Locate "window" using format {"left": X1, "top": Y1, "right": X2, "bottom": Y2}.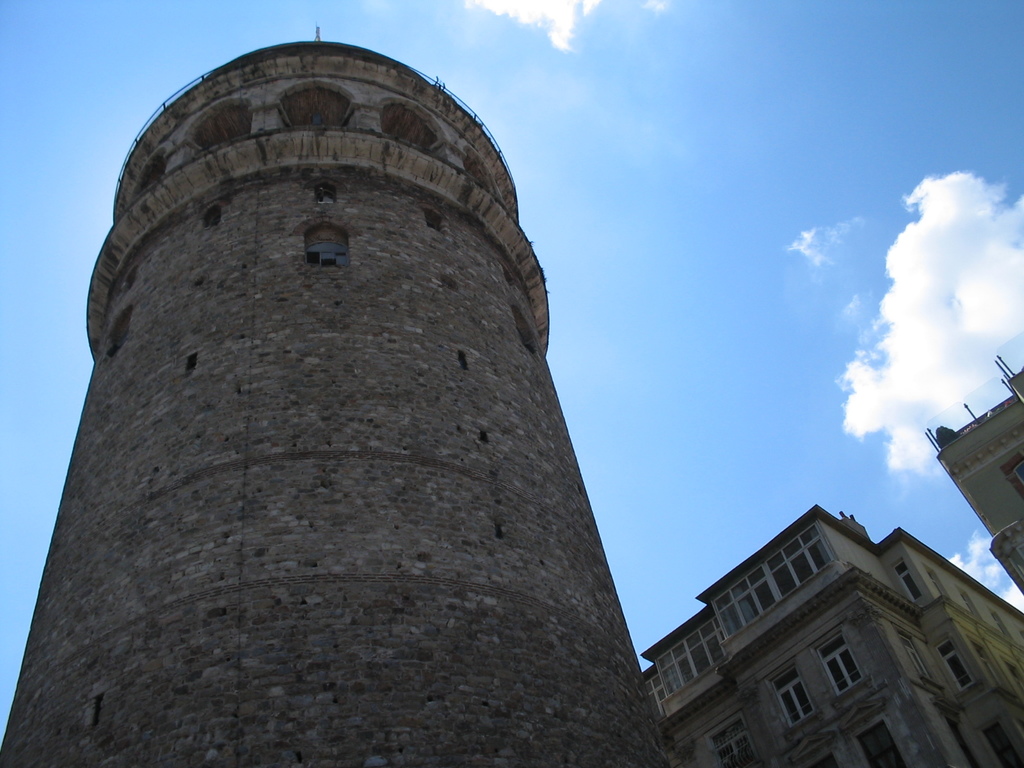
{"left": 711, "top": 714, "right": 752, "bottom": 767}.
